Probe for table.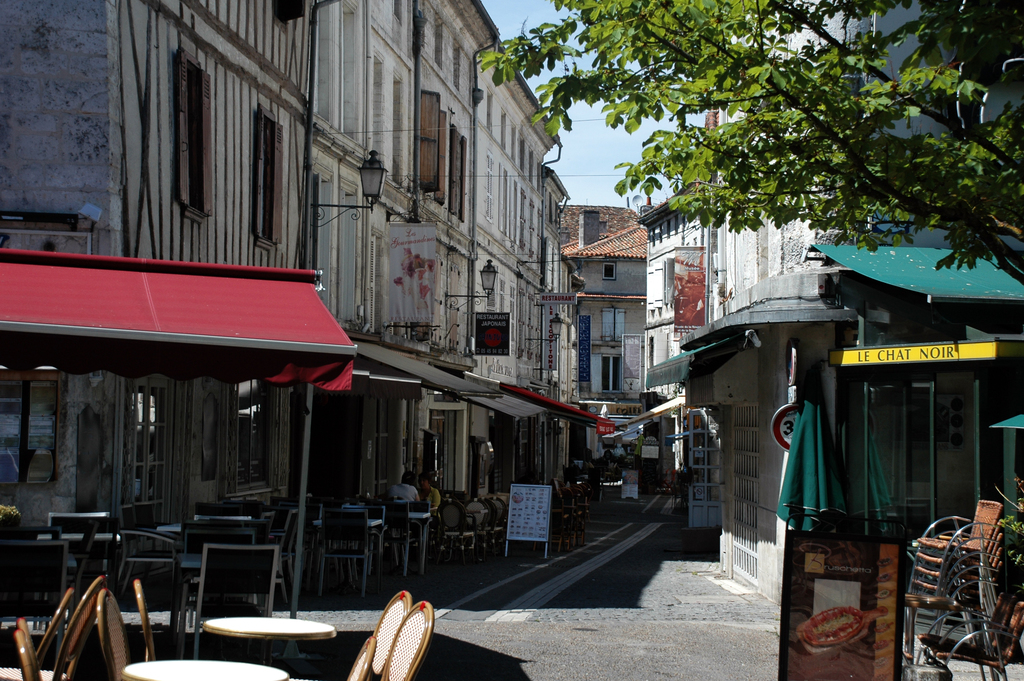
Probe result: rect(115, 650, 294, 680).
